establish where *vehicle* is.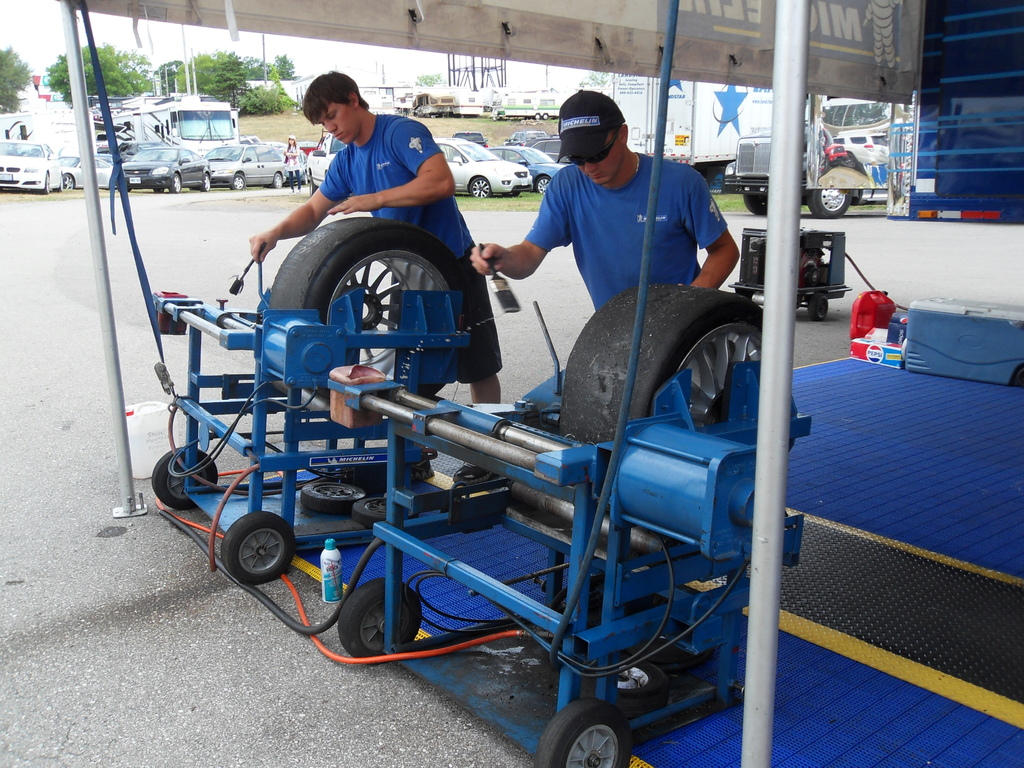
Established at bbox=(116, 147, 214, 193).
